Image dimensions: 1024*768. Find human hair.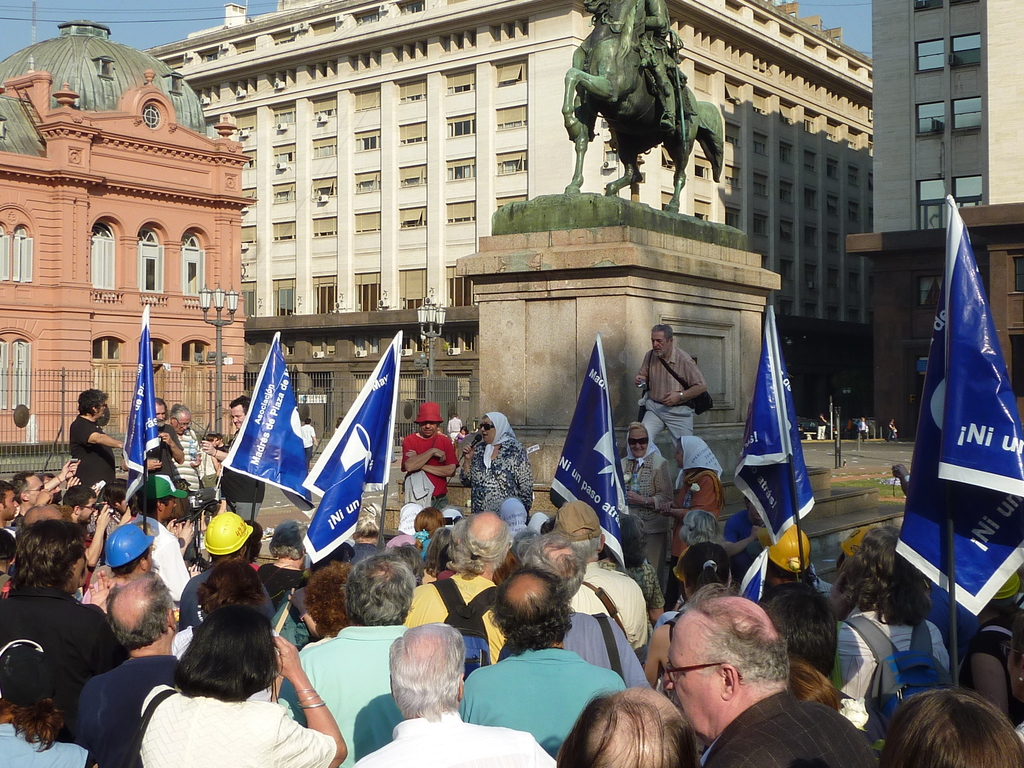
pyautogui.locateOnScreen(0, 480, 15, 509).
